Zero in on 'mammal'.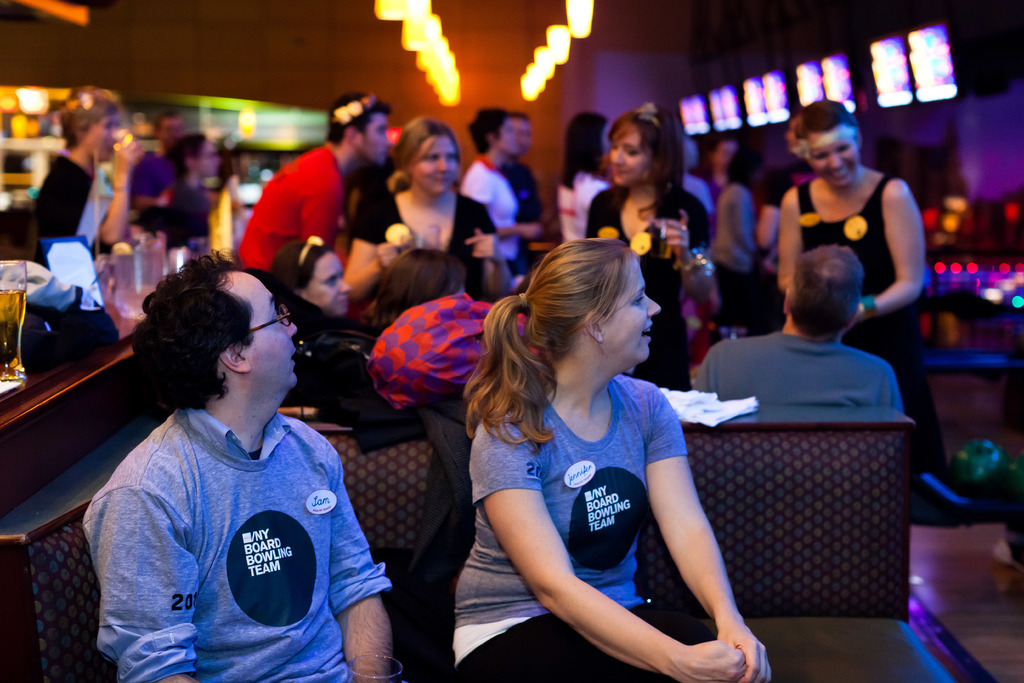
Zeroed in: (501,112,547,247).
